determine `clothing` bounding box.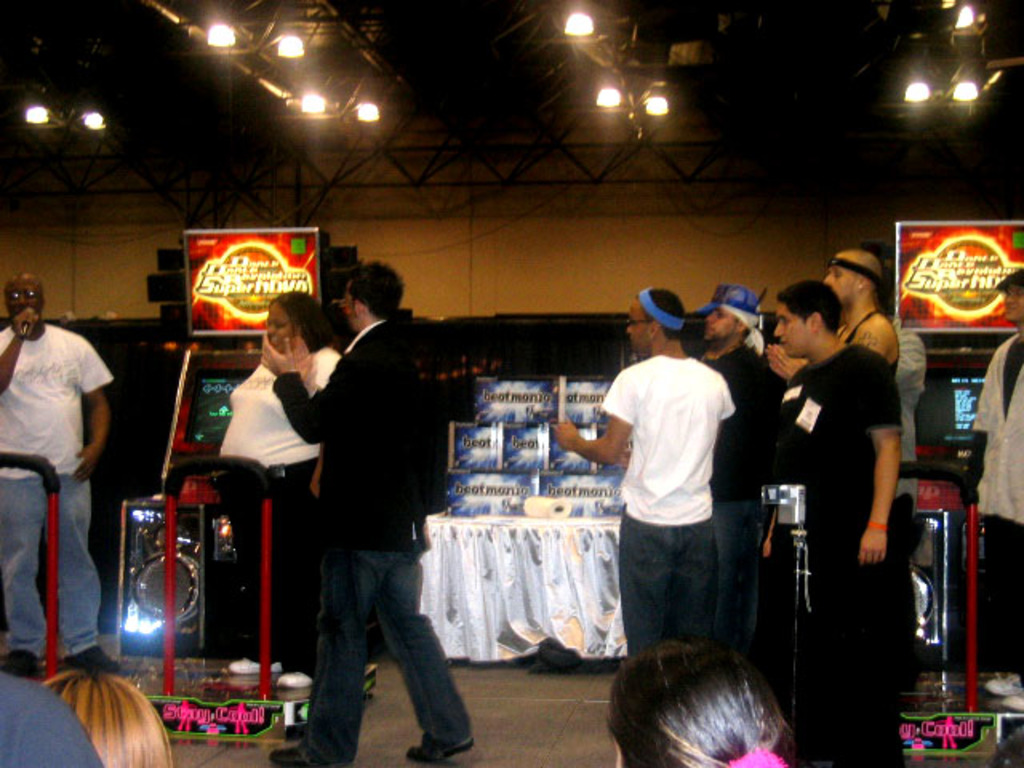
Determined: box(272, 312, 478, 763).
